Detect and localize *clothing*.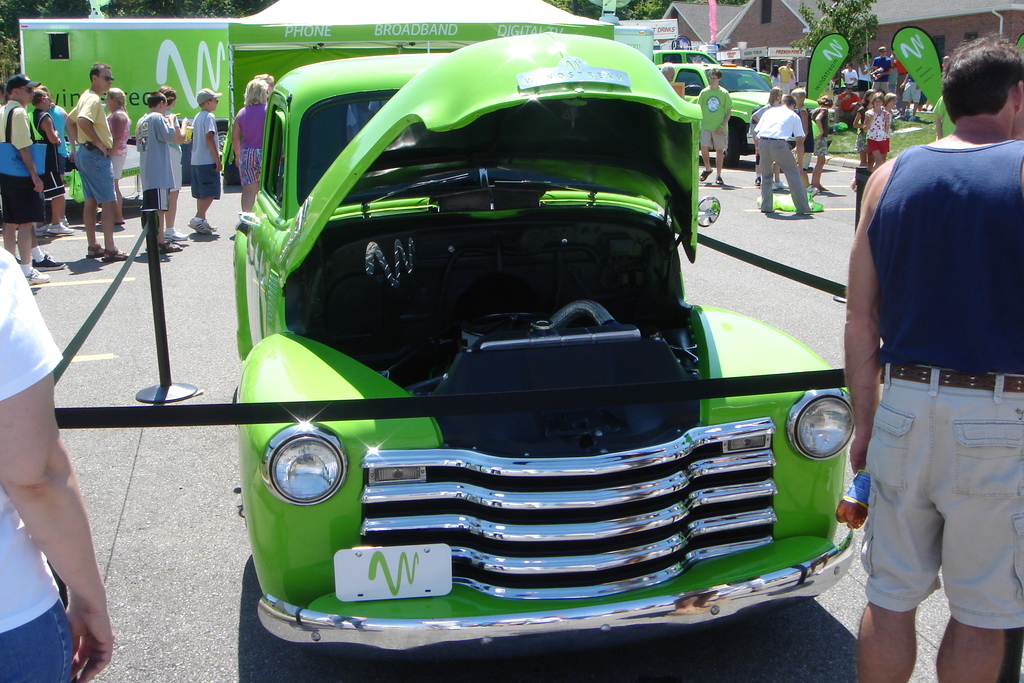
Localized at 164,231,177,238.
